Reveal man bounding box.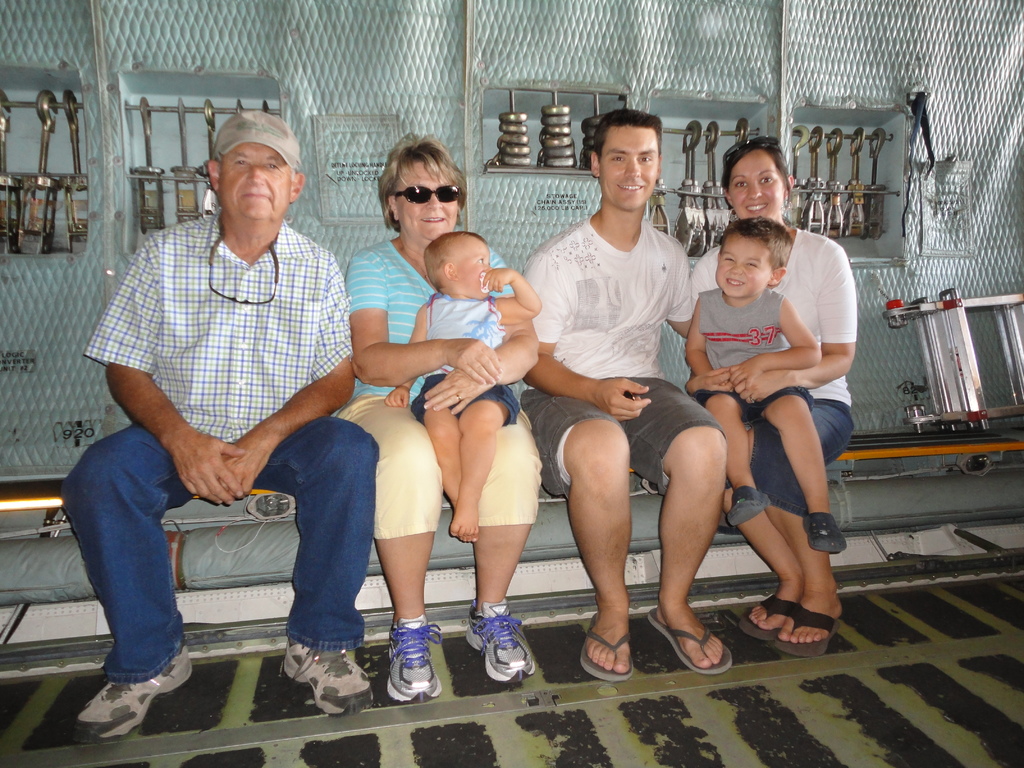
Revealed: locate(516, 108, 732, 682).
